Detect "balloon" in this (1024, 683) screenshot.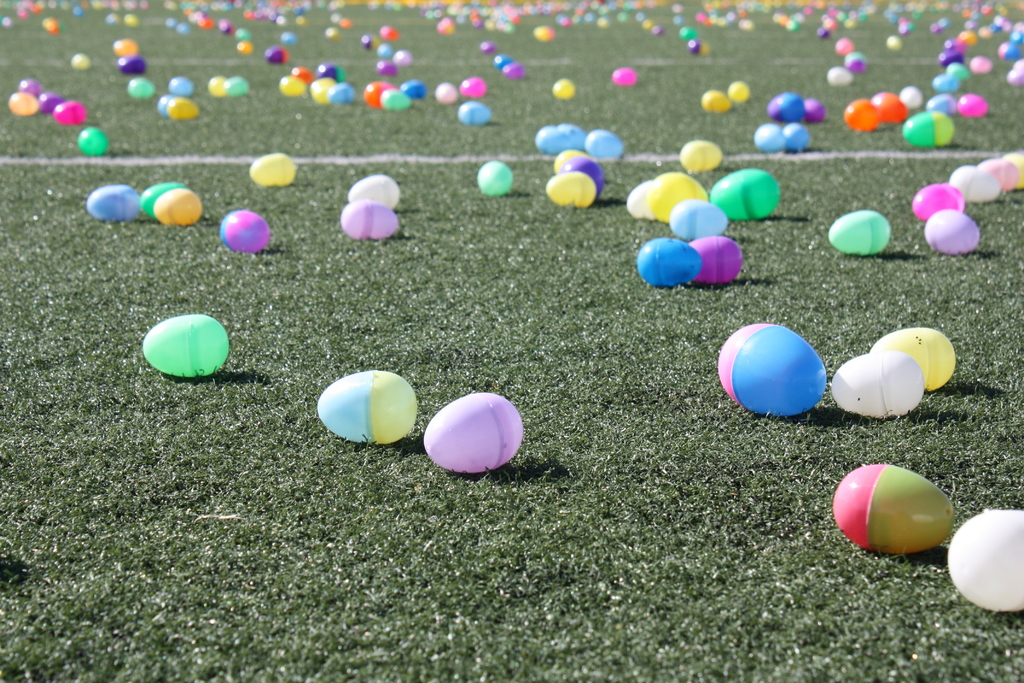
Detection: l=167, t=97, r=200, b=122.
